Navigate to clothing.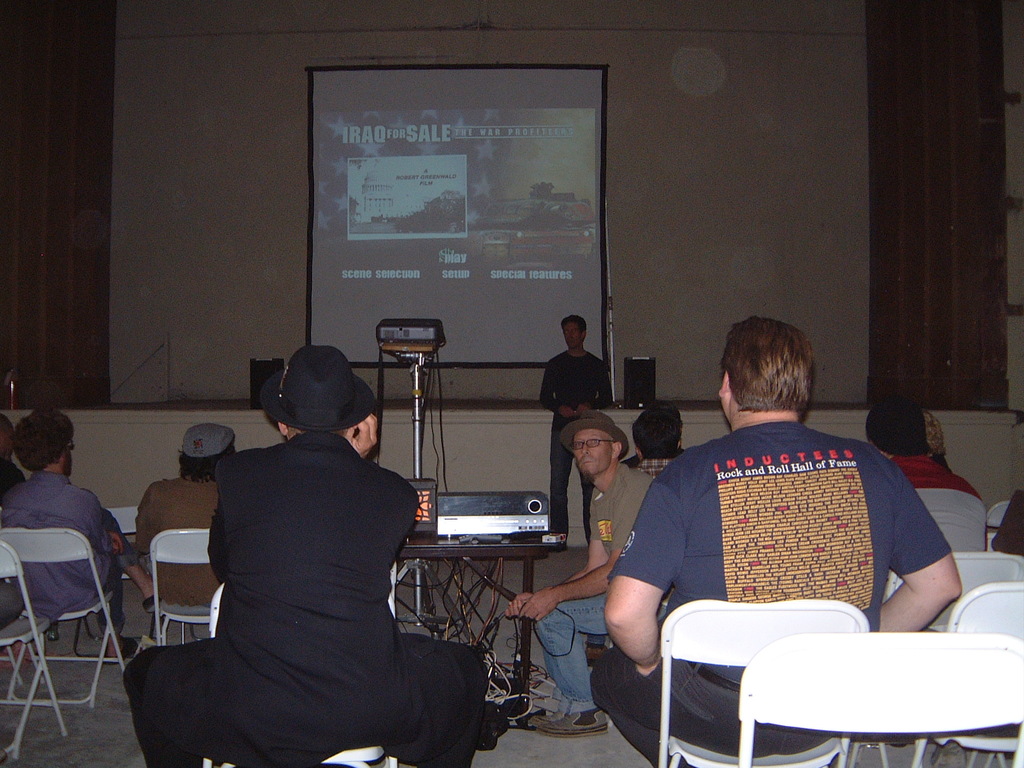
Navigation target: detection(0, 474, 116, 613).
